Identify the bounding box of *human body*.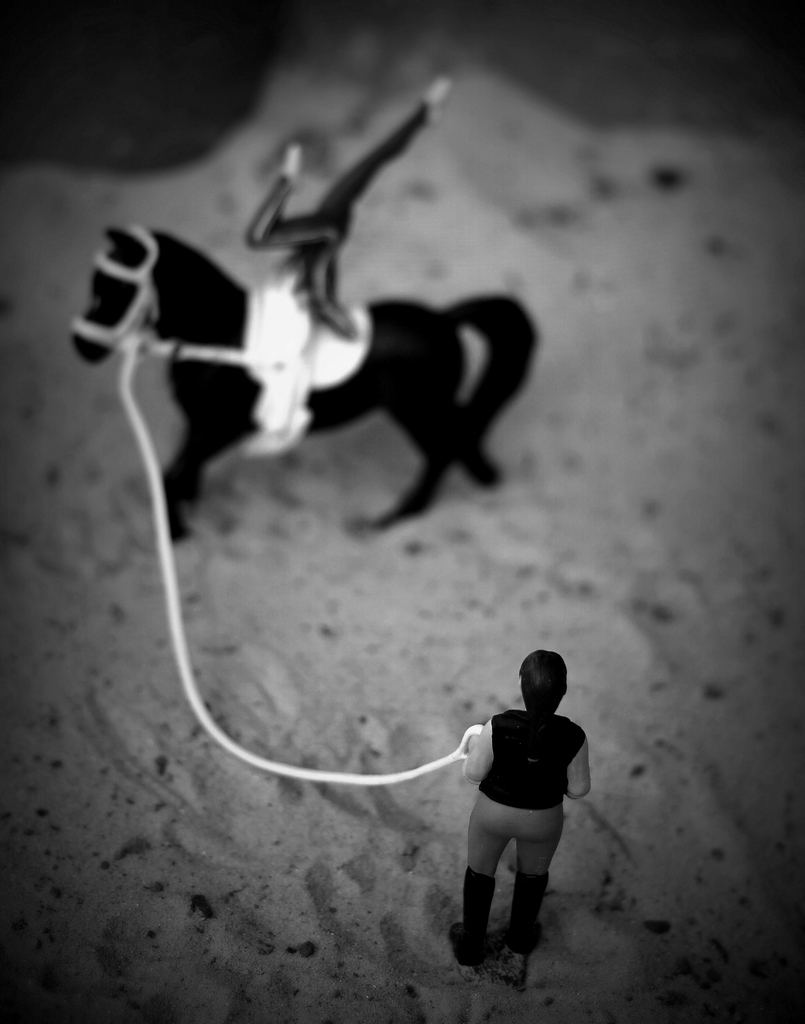
432:654:591:959.
